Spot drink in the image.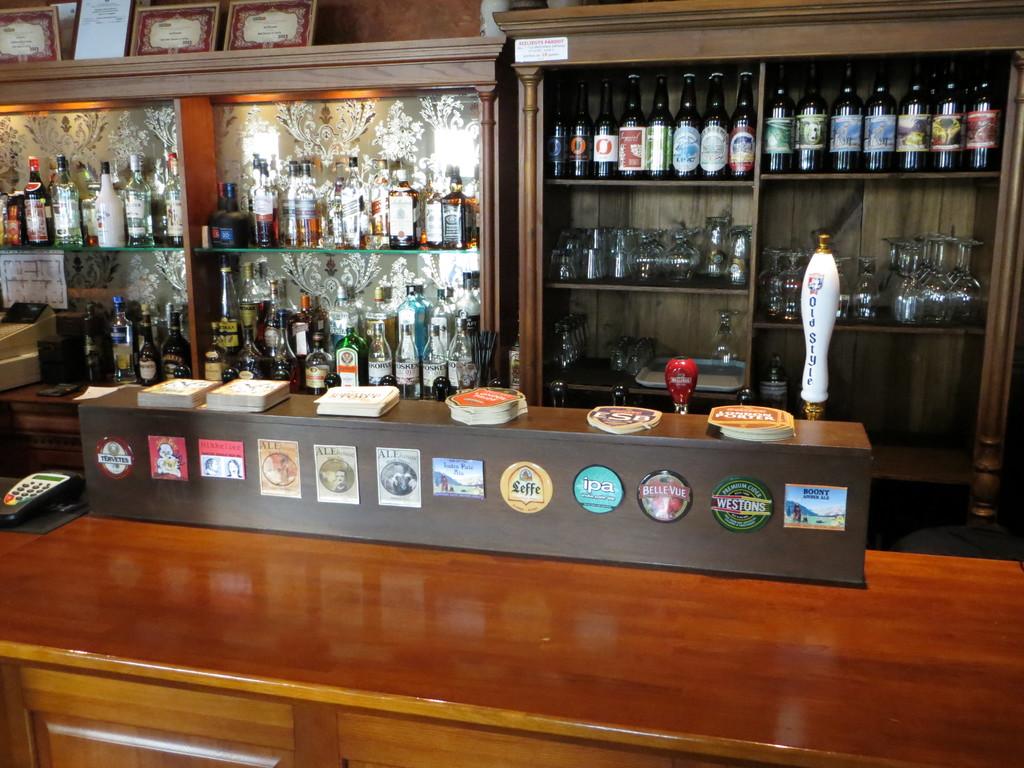
drink found at 797:62:827:169.
